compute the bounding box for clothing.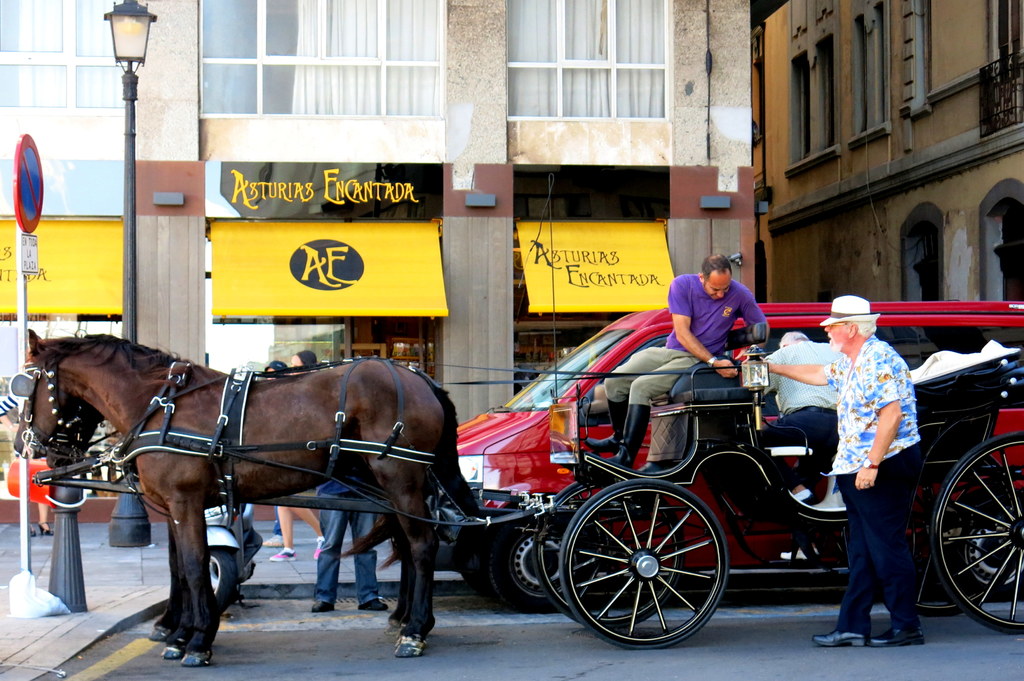
box(315, 482, 381, 607).
